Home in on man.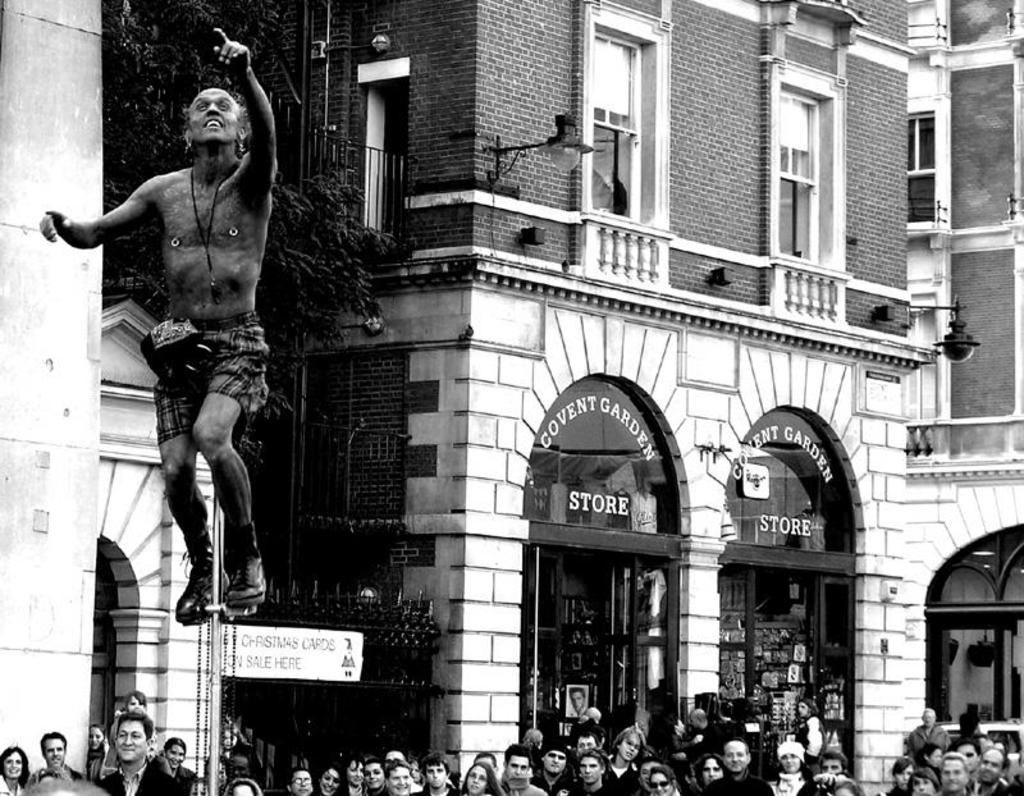
Homed in at locate(563, 727, 599, 763).
